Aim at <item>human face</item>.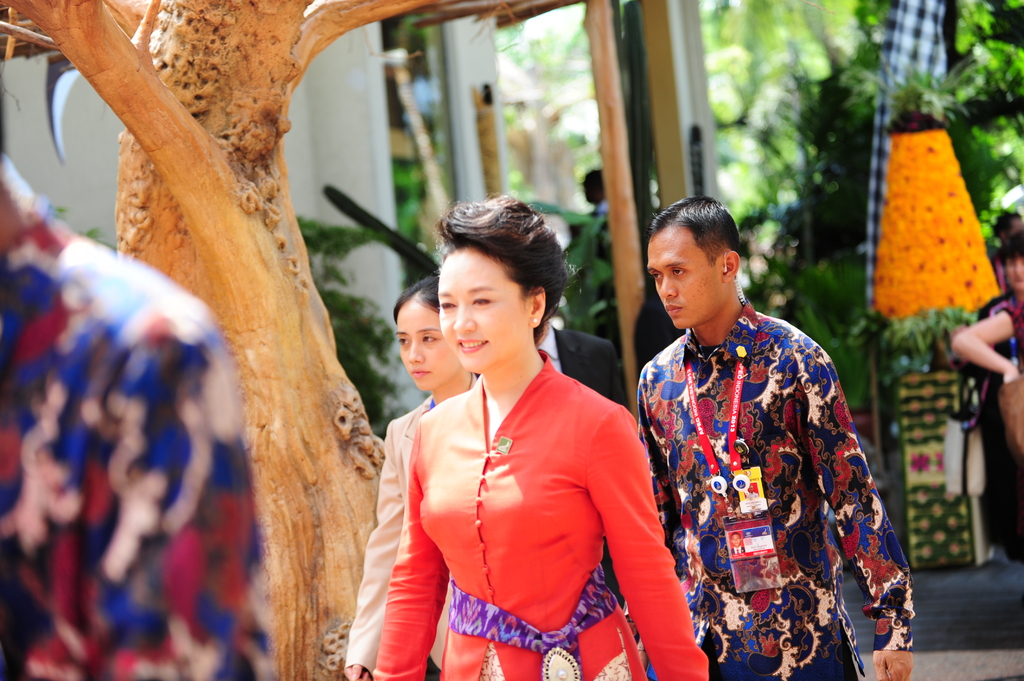
Aimed at crop(396, 296, 461, 390).
